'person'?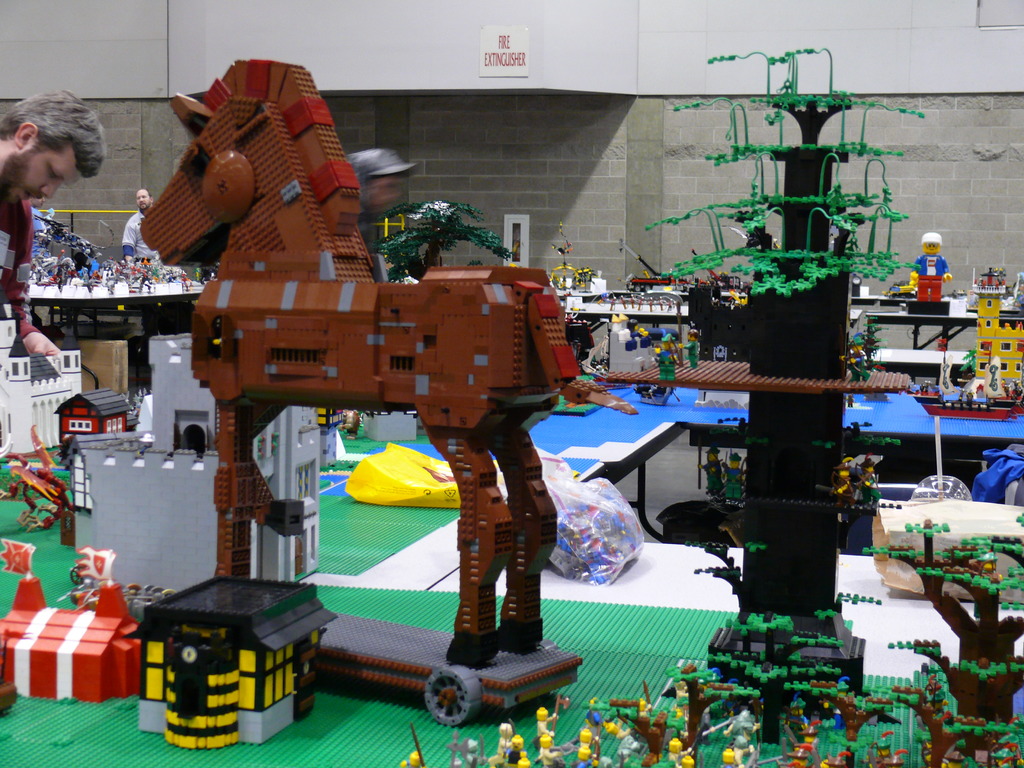
bbox=[835, 462, 860, 511]
